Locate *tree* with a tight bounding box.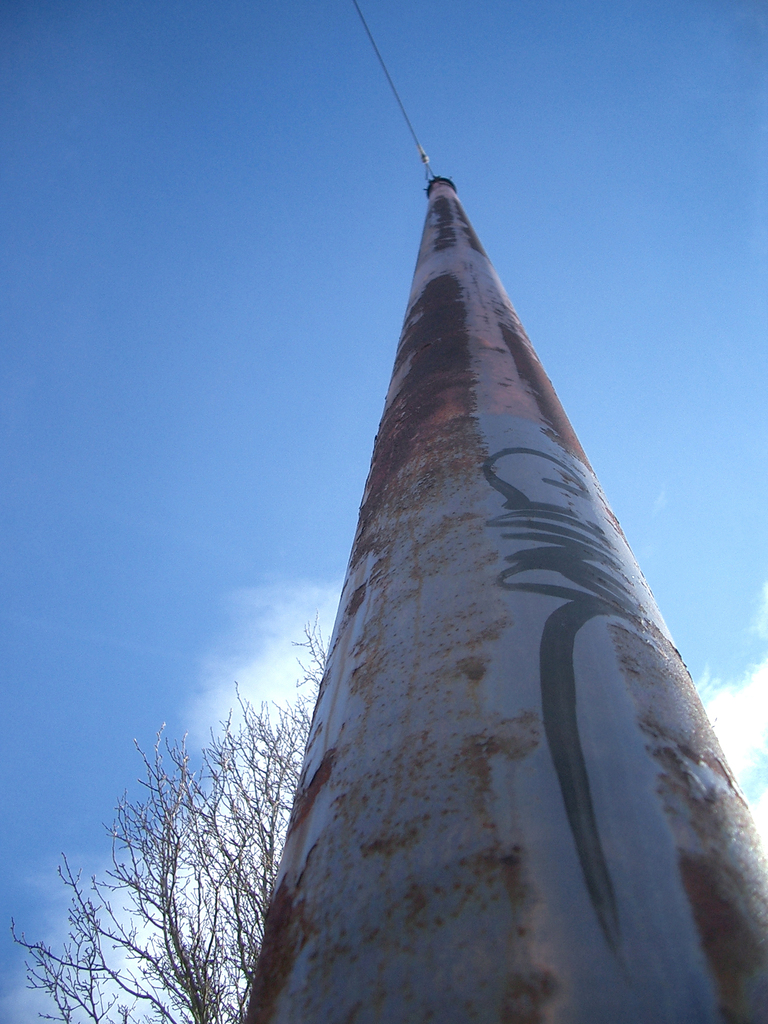
[left=0, top=607, right=322, bottom=1023].
